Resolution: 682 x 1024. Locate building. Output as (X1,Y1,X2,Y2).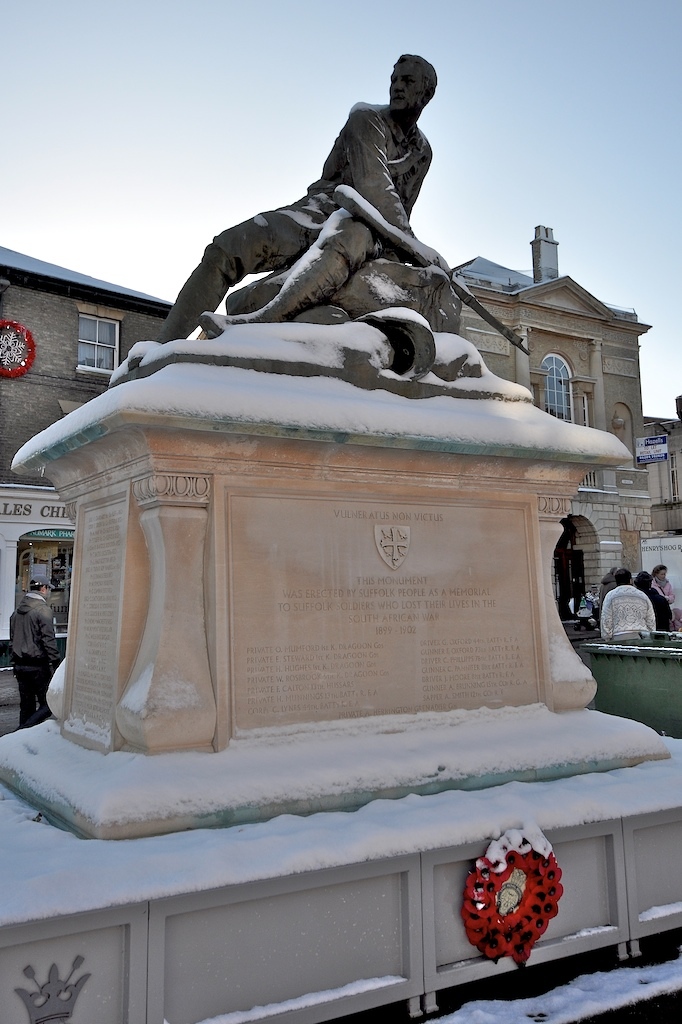
(439,225,650,622).
